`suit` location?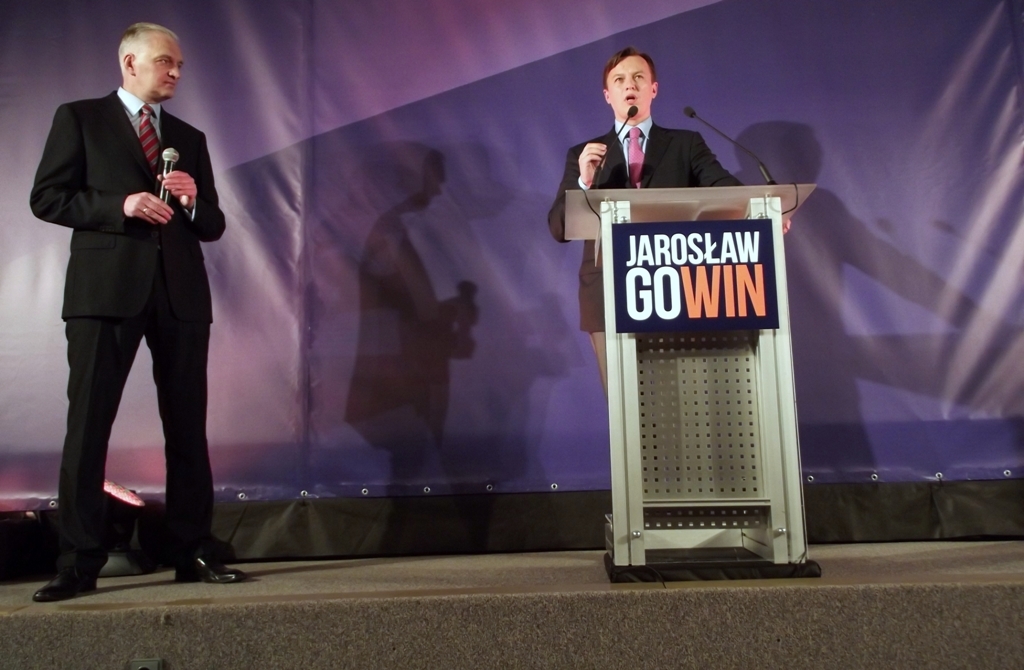
(39,76,212,571)
